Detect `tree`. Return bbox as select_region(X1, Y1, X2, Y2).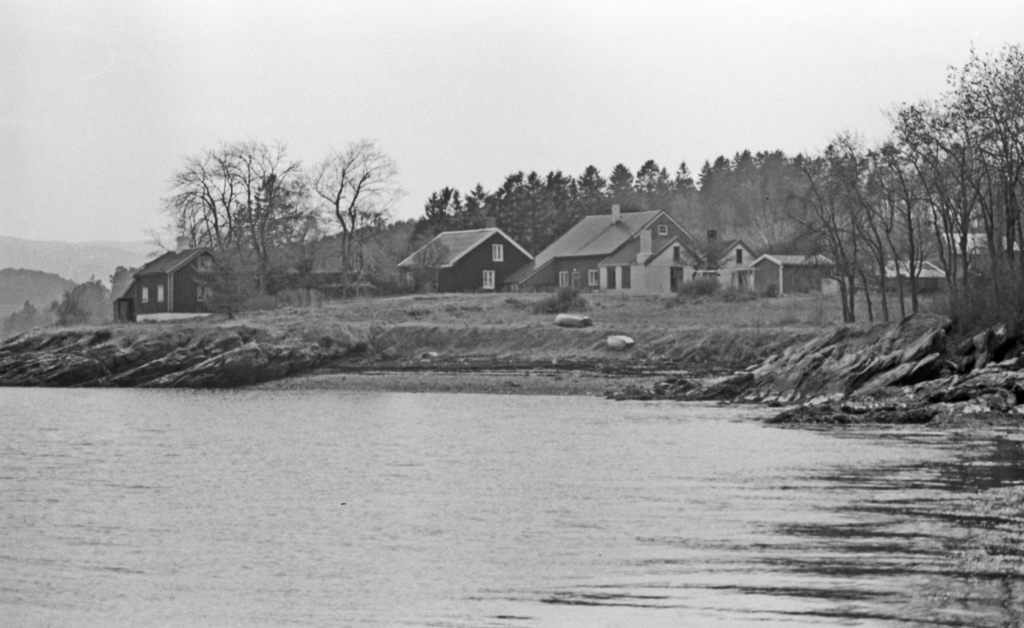
select_region(781, 50, 1023, 330).
